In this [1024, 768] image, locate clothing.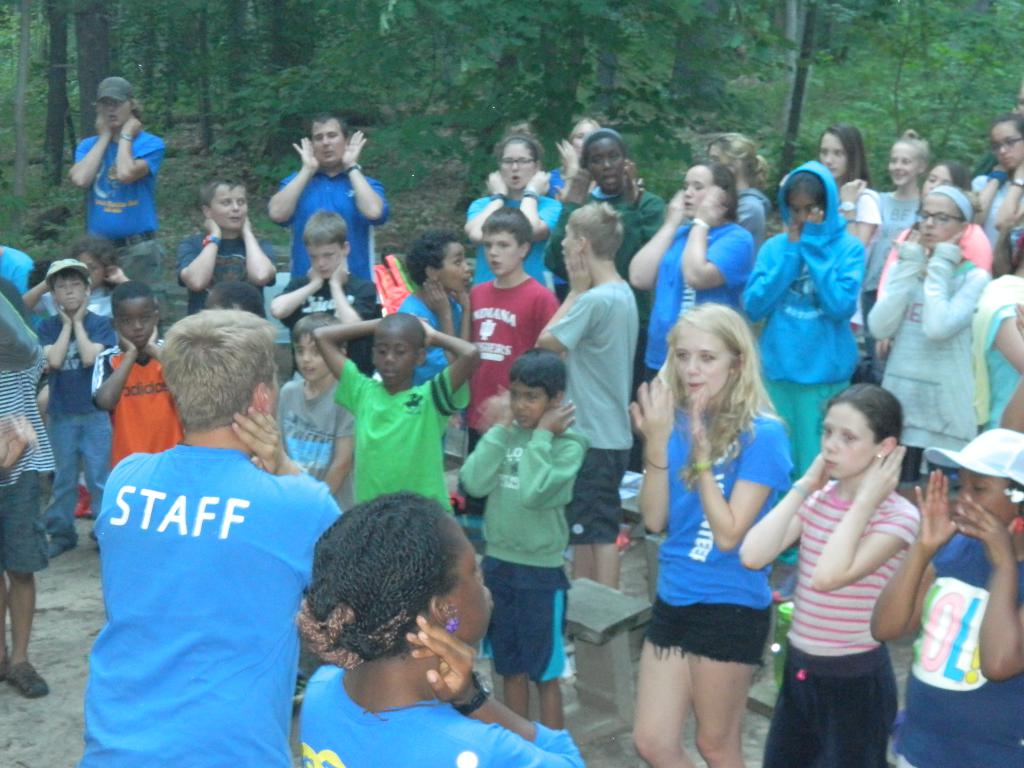
Bounding box: crop(835, 179, 873, 266).
